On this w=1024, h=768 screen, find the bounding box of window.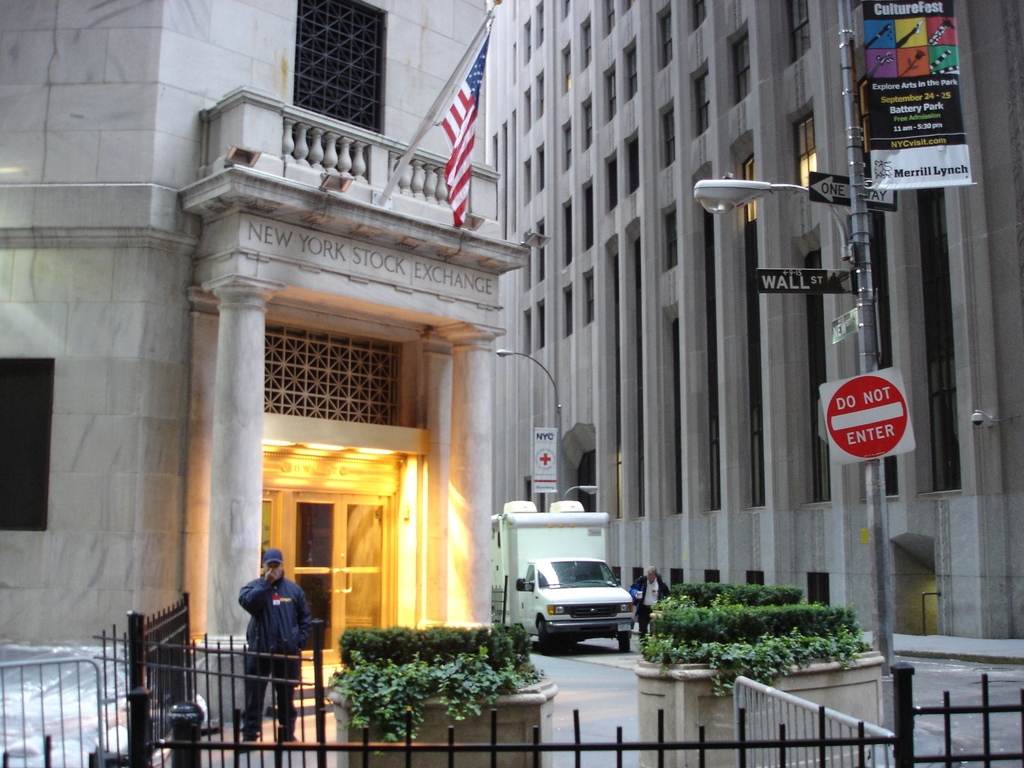
Bounding box: <box>605,63,617,120</box>.
